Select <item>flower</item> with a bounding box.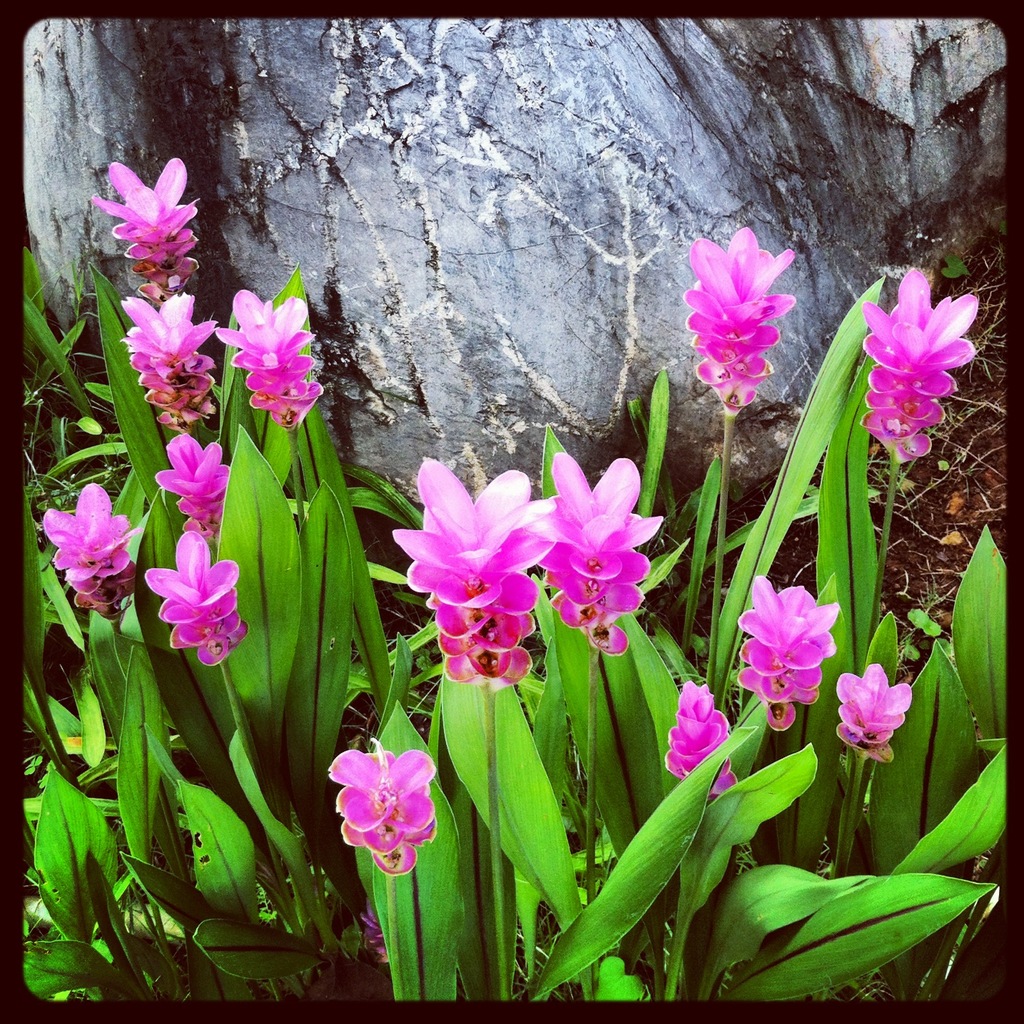
<box>386,457,557,691</box>.
